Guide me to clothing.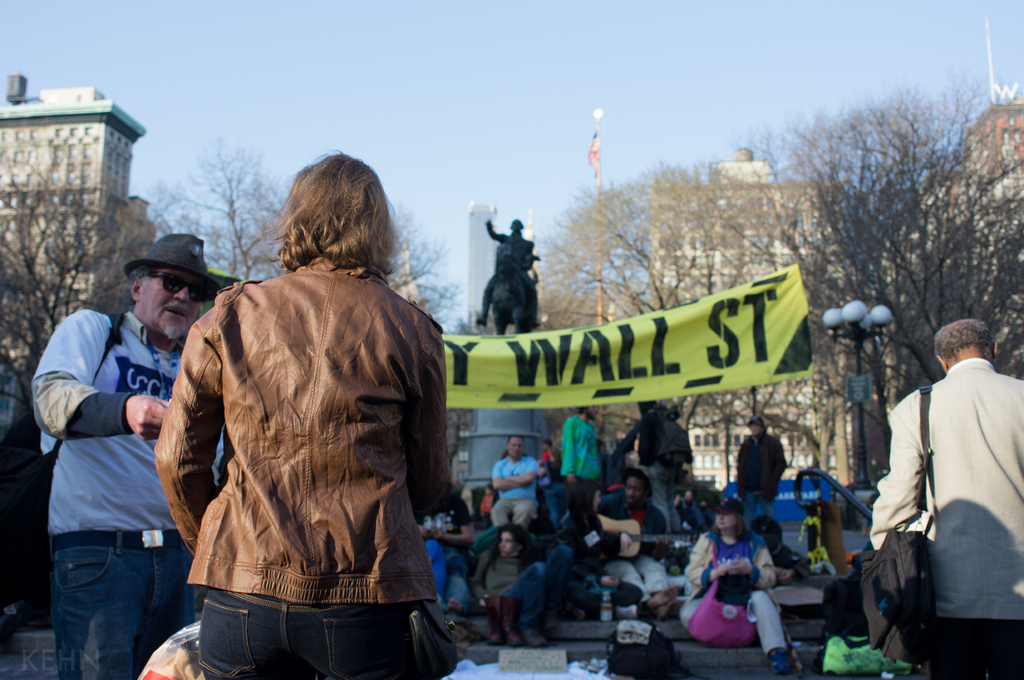
Guidance: 157,258,456,679.
